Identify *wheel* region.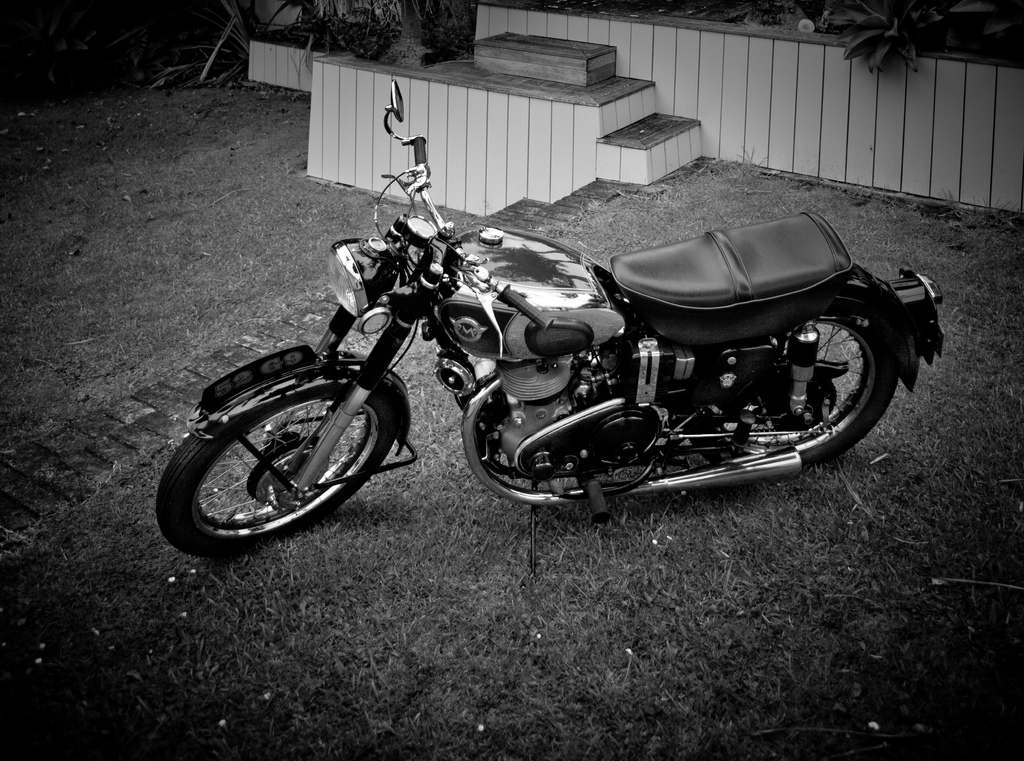
Region: (685, 301, 901, 474).
